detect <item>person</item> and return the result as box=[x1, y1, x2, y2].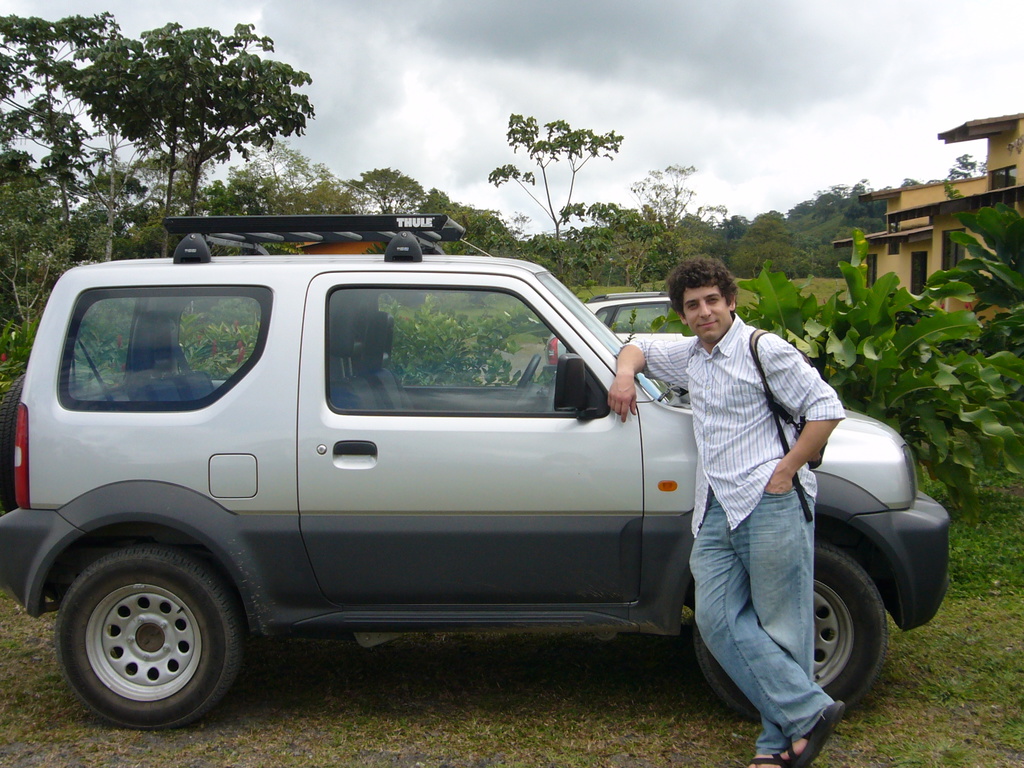
box=[608, 255, 840, 767].
